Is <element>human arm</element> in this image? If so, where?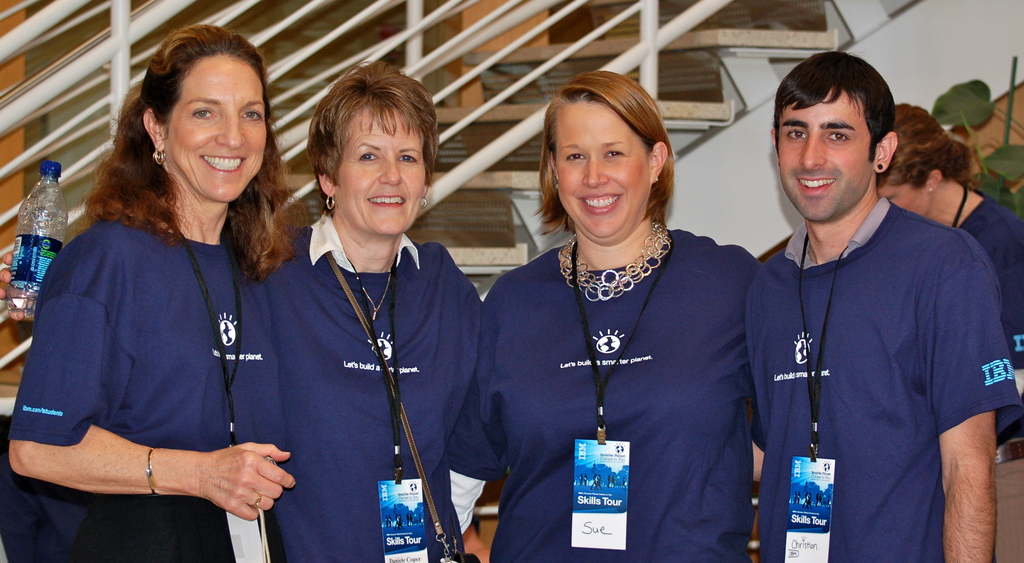
Yes, at bbox=(938, 362, 1009, 562).
